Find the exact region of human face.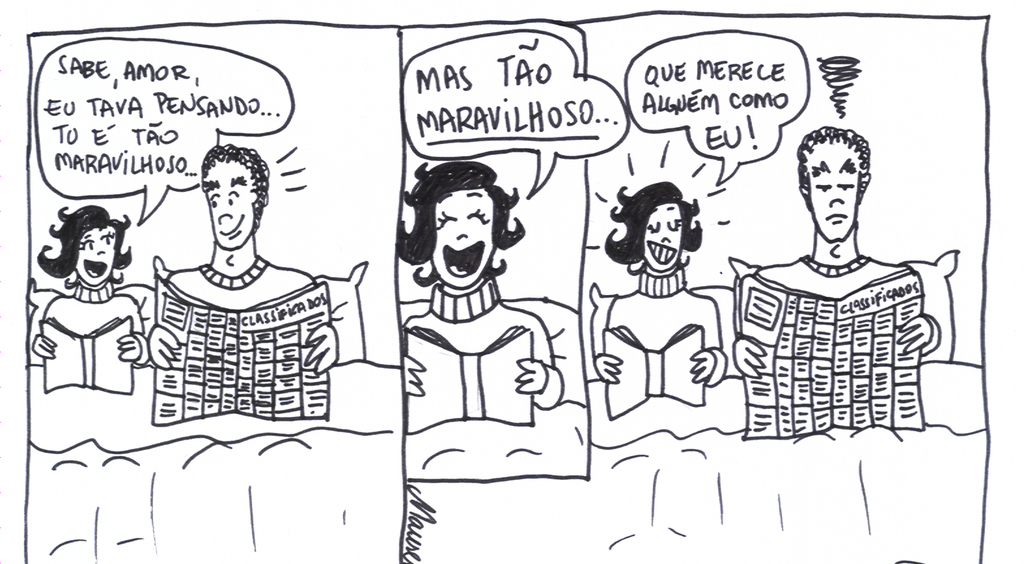
Exact region: pyautogui.locateOnScreen(208, 167, 254, 245).
